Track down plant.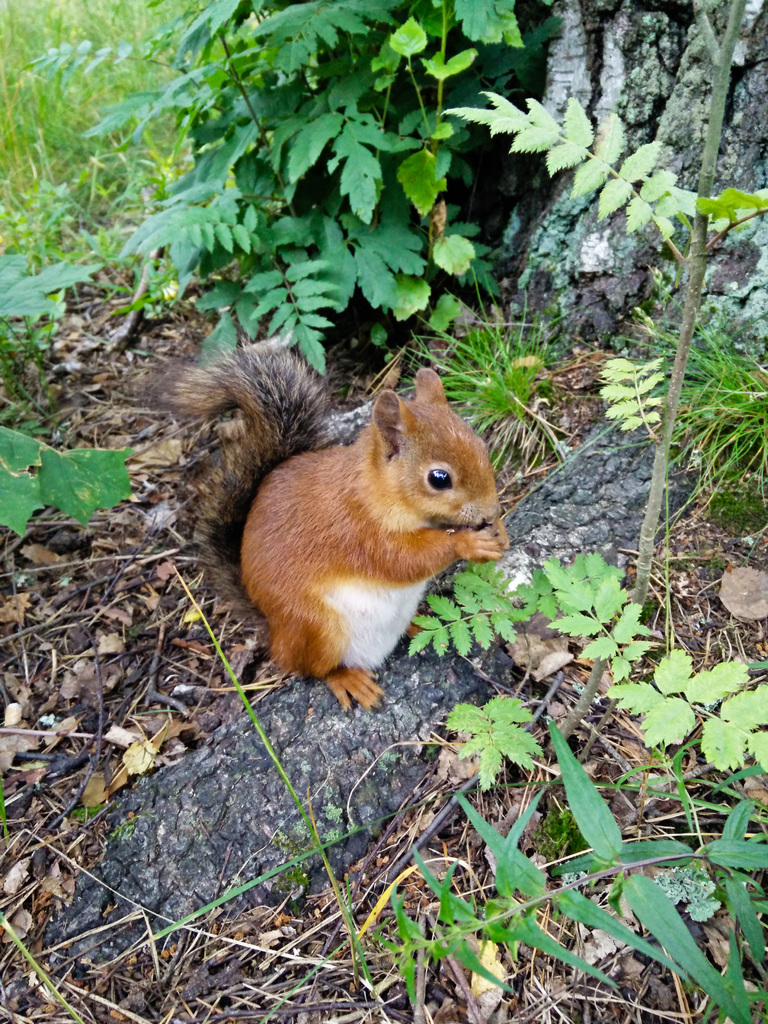
Tracked to select_region(369, 711, 767, 1023).
